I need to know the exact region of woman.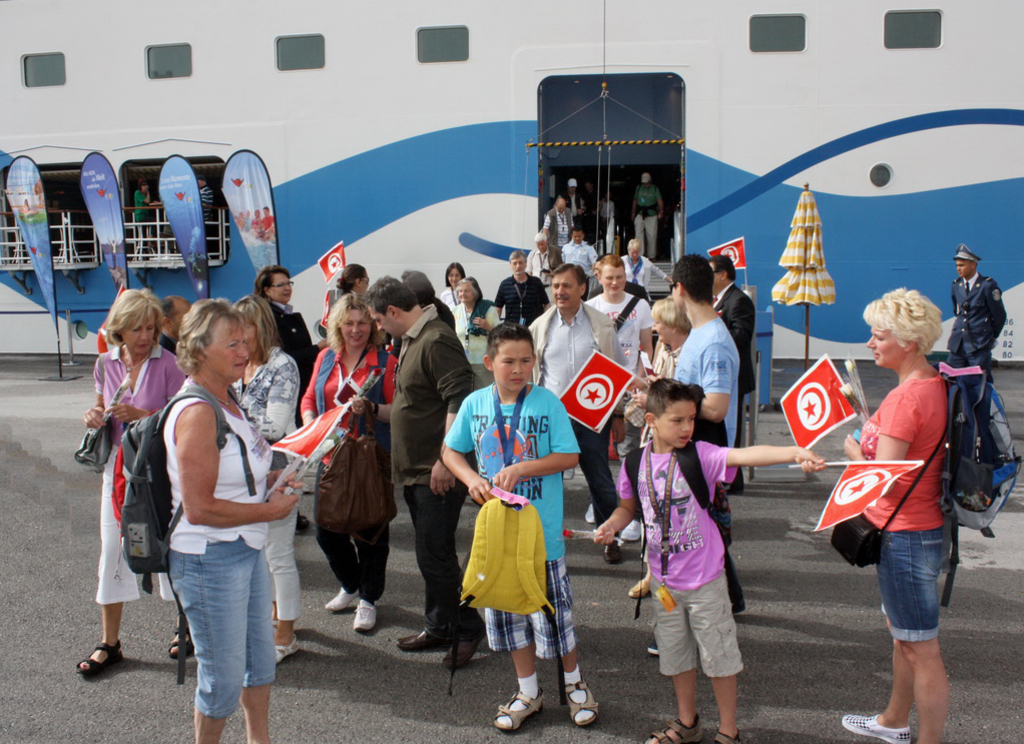
Region: (left=450, top=275, right=509, bottom=393).
